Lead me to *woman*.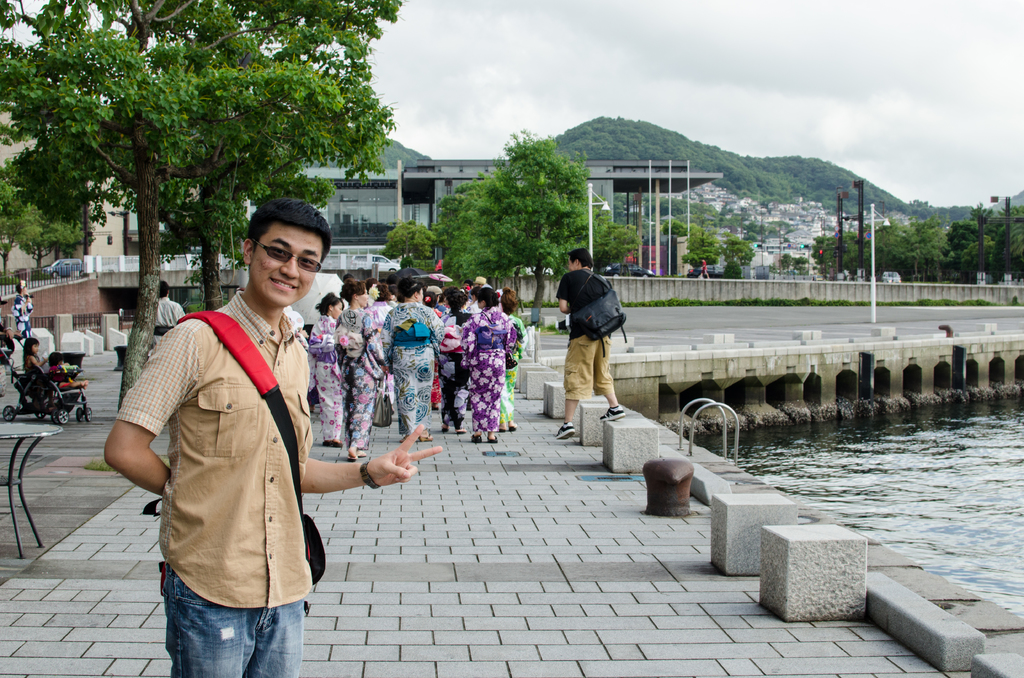
Lead to 311 289 344 444.
